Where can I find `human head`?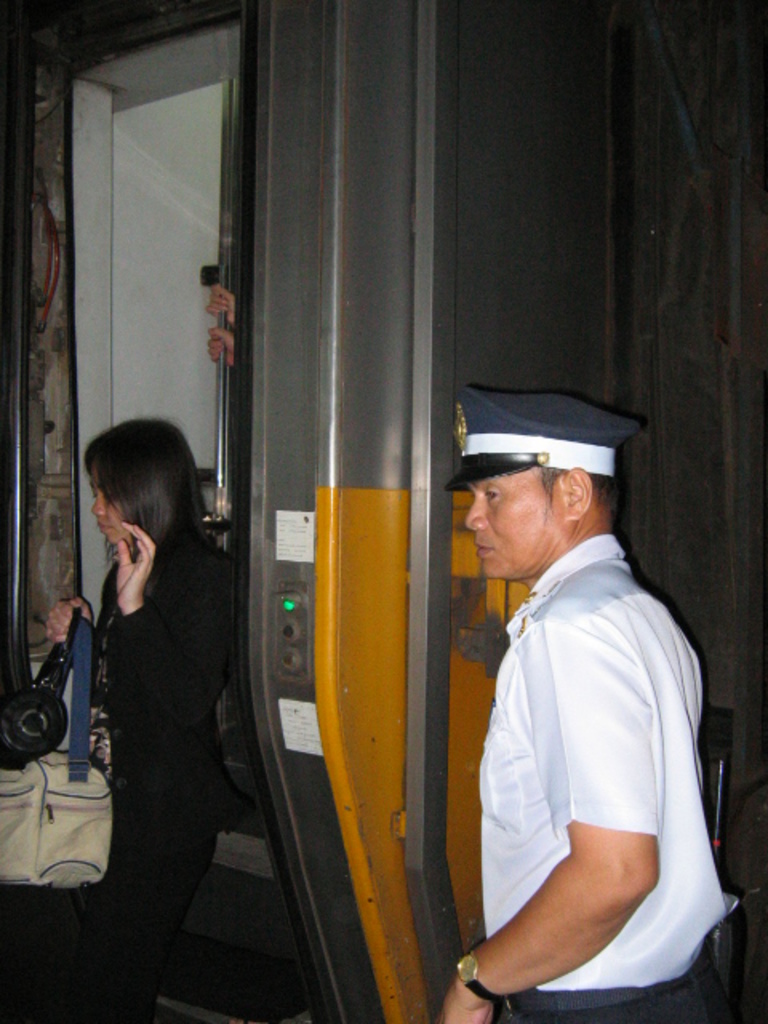
You can find it at l=82, t=418, r=192, b=550.
